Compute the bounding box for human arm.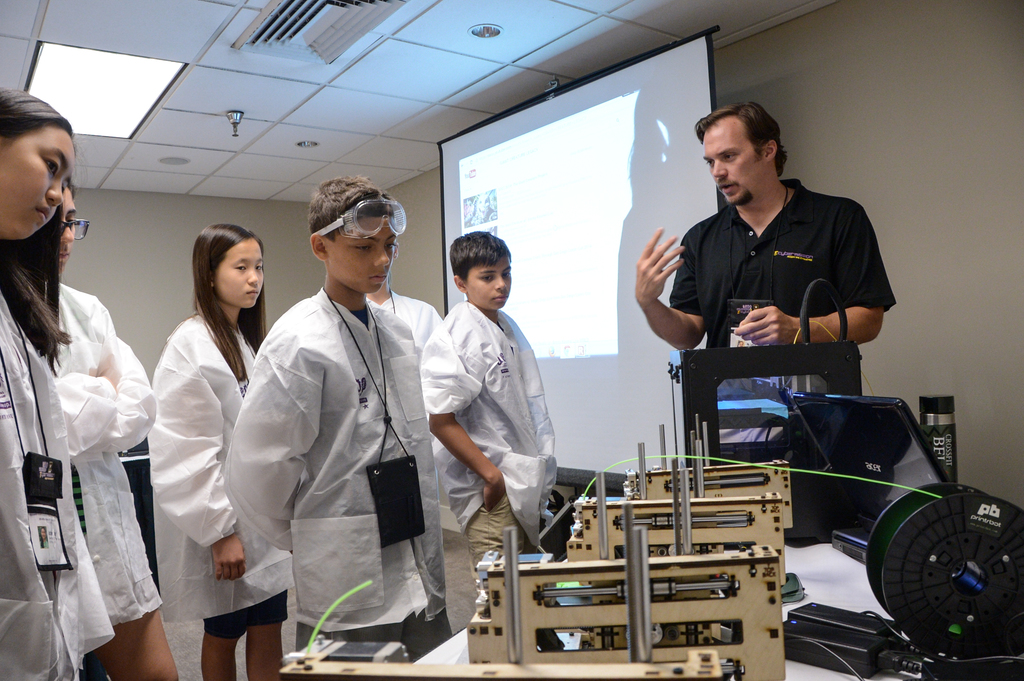
152,333,247,584.
